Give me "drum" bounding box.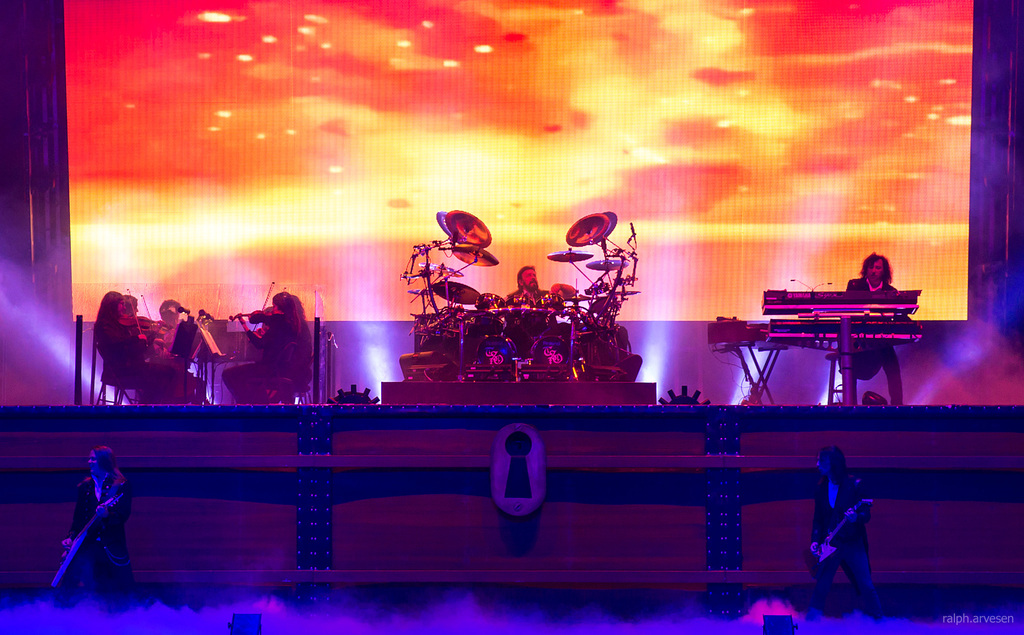
bbox=(413, 312, 435, 336).
